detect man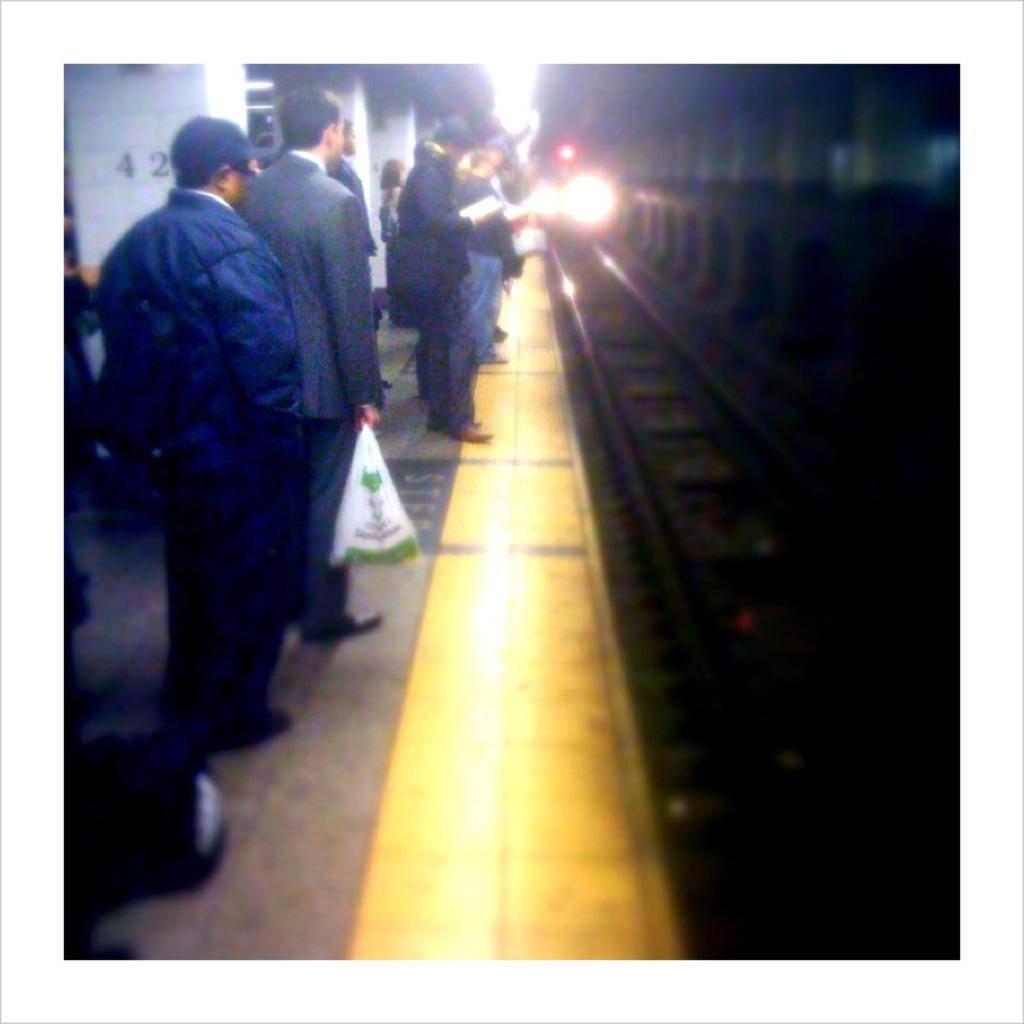
box(449, 147, 512, 364)
